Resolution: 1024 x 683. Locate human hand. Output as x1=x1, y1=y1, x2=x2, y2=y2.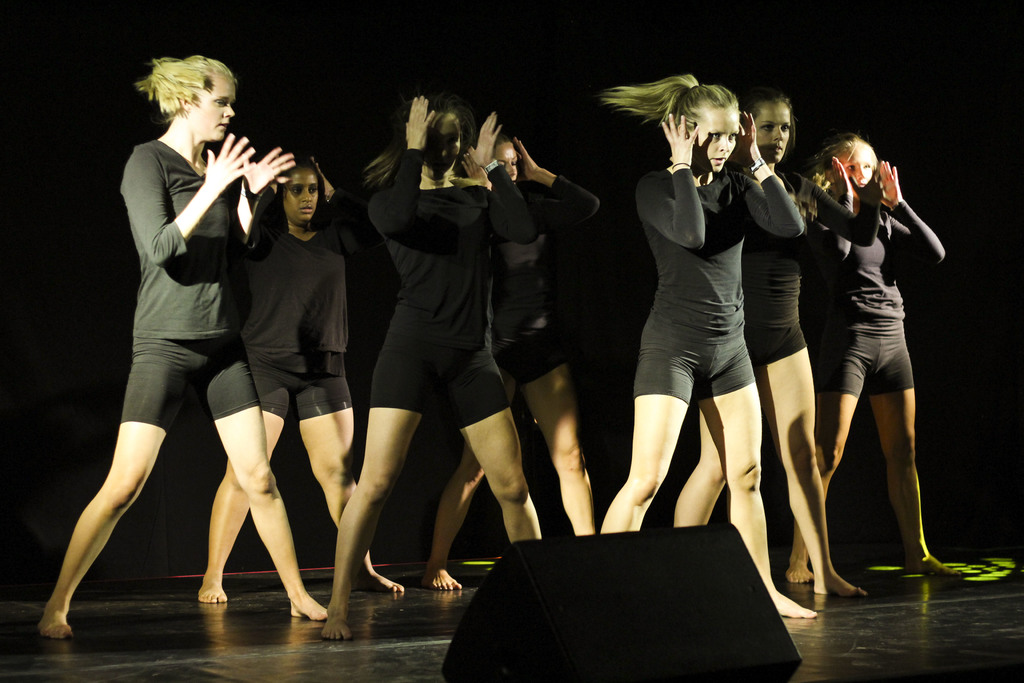
x1=307, y1=157, x2=325, y2=192.
